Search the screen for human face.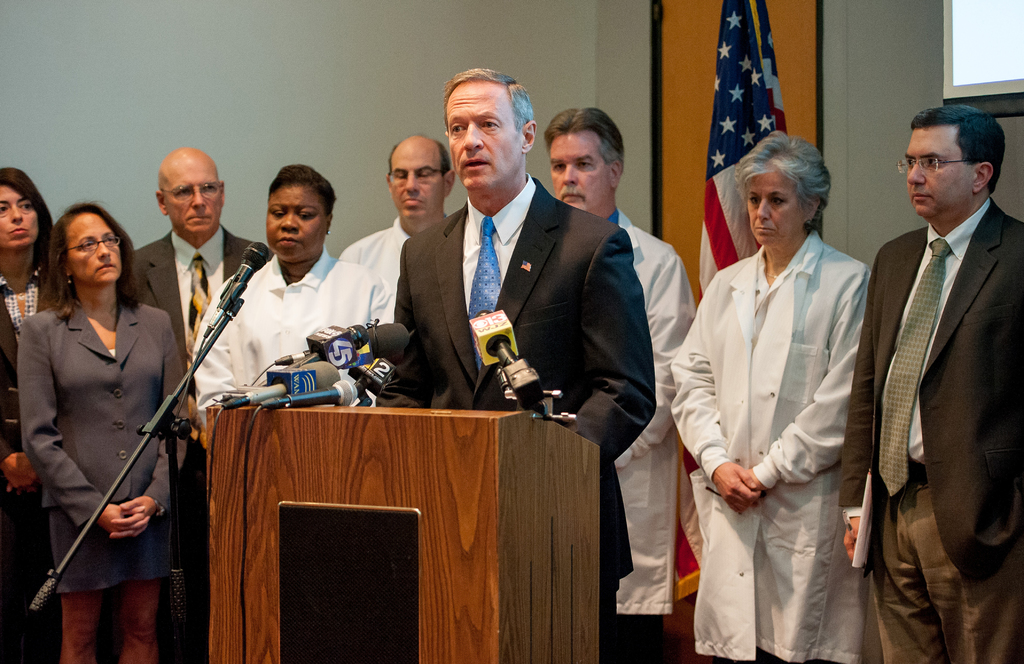
Found at (x1=0, y1=183, x2=41, y2=244).
